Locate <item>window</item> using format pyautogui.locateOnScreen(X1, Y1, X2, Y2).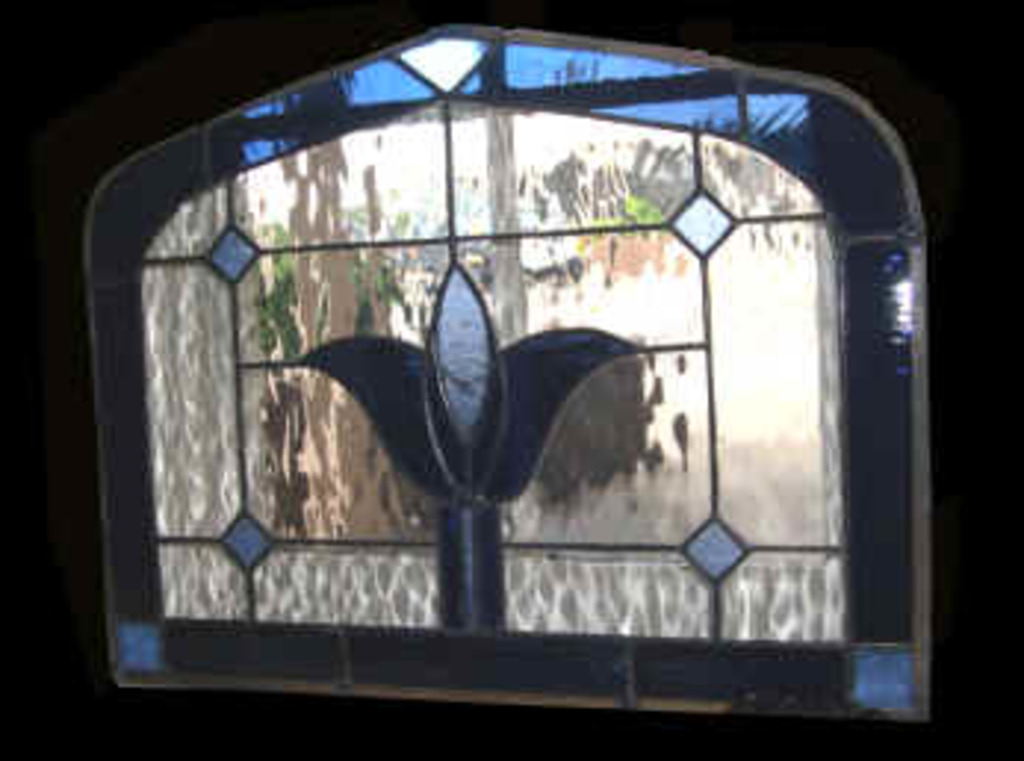
pyautogui.locateOnScreen(86, 50, 968, 714).
